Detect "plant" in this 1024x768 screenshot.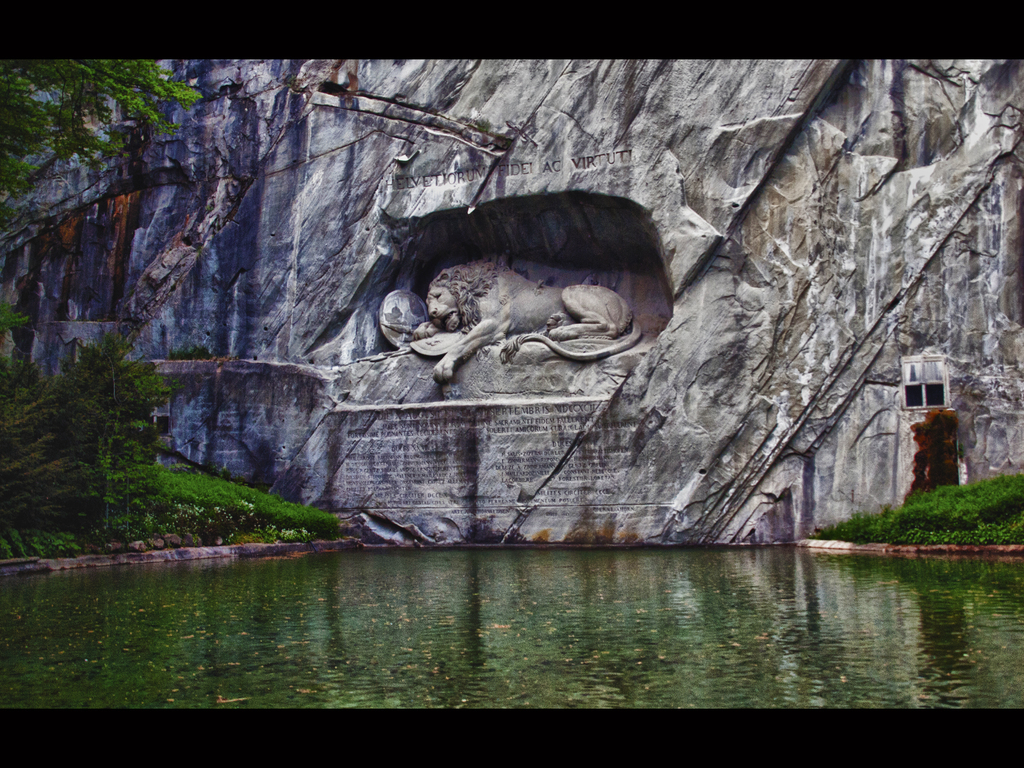
Detection: left=0, top=341, right=341, bottom=569.
